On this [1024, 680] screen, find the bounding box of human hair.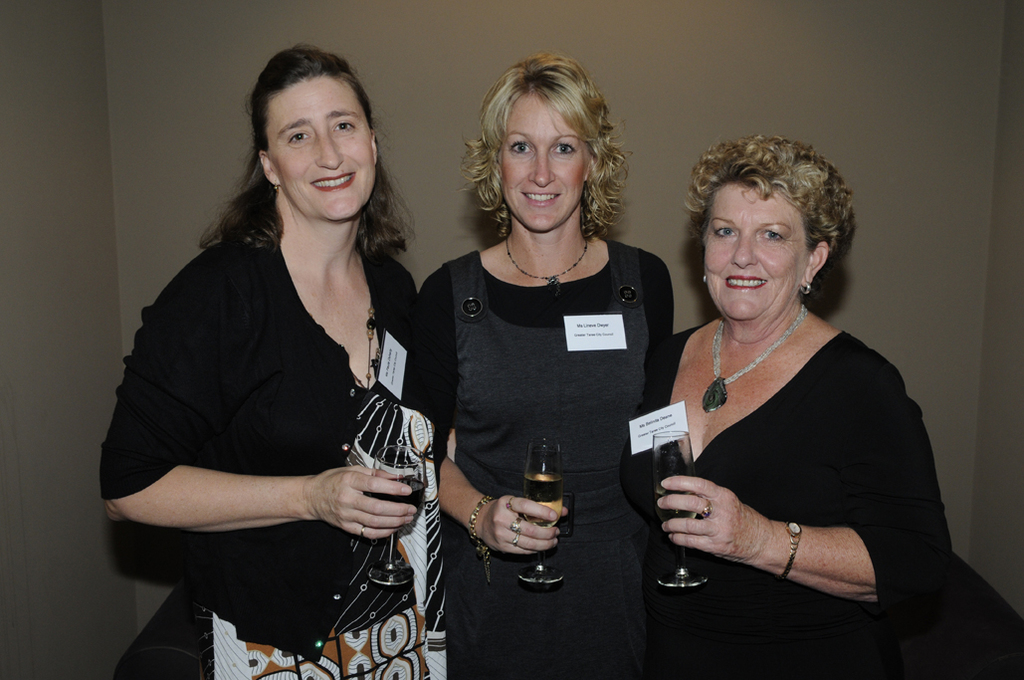
Bounding box: left=470, top=55, right=622, bottom=259.
